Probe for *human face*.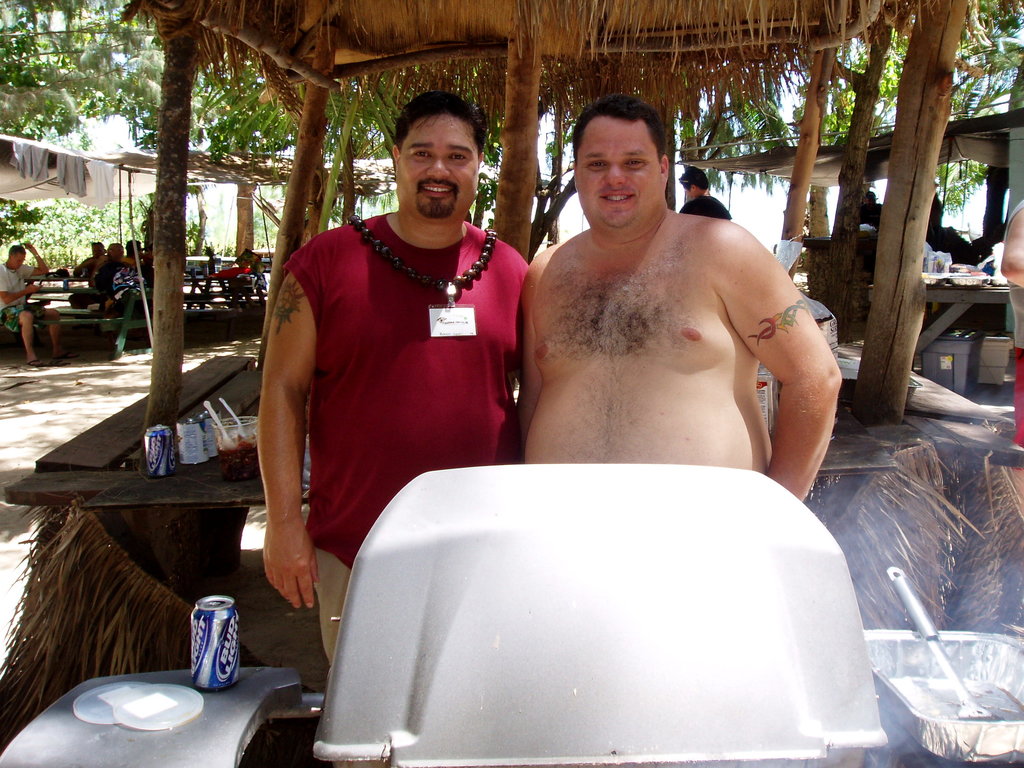
Probe result: crop(402, 109, 477, 232).
